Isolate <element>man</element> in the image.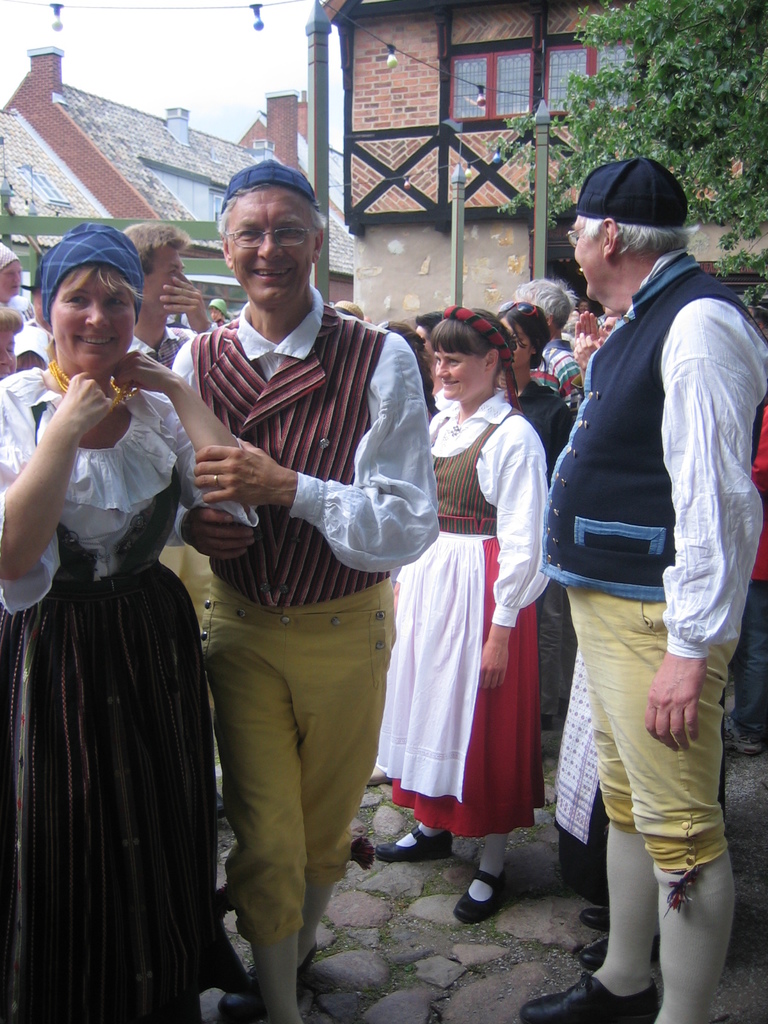
Isolated region: {"left": 125, "top": 216, "right": 212, "bottom": 371}.
